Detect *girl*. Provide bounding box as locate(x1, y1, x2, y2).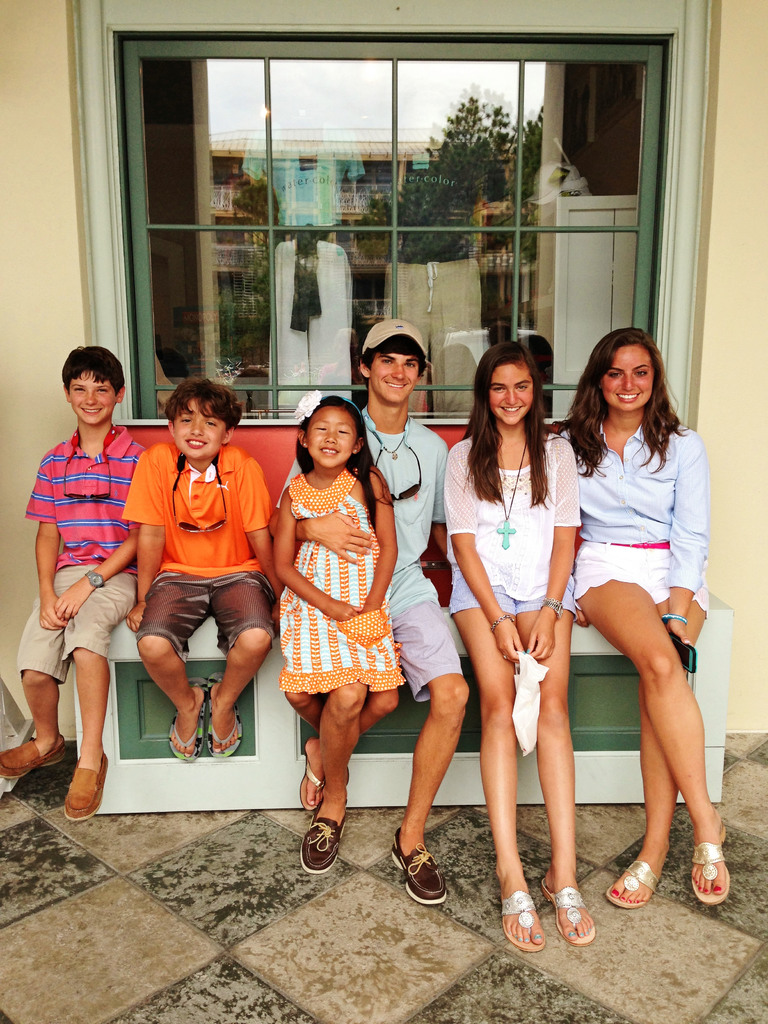
locate(268, 394, 406, 813).
